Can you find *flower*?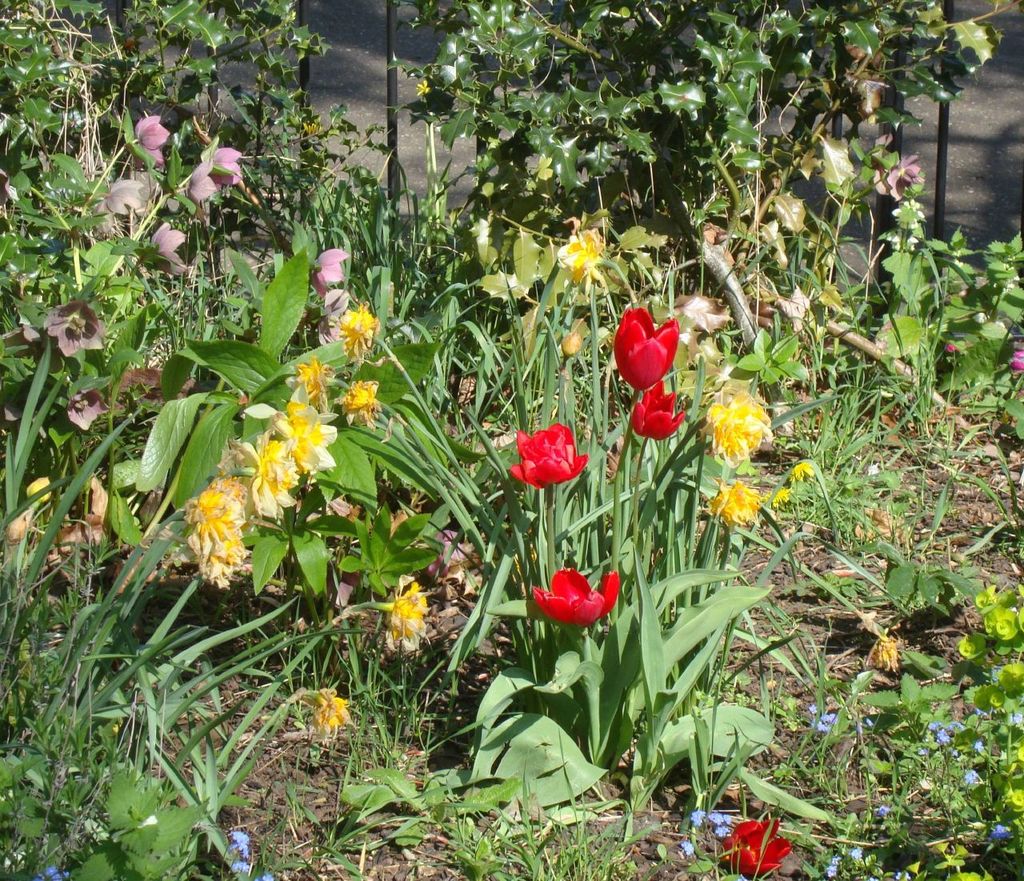
Yes, bounding box: 43 294 111 361.
